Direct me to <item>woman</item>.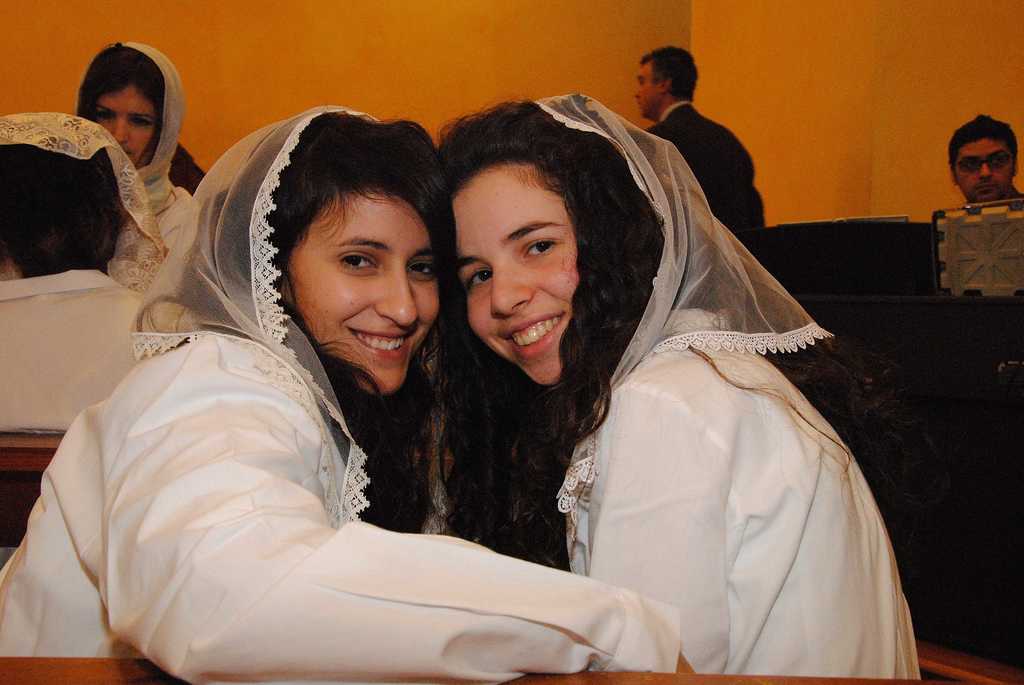
Direction: <bbox>76, 38, 227, 306</bbox>.
